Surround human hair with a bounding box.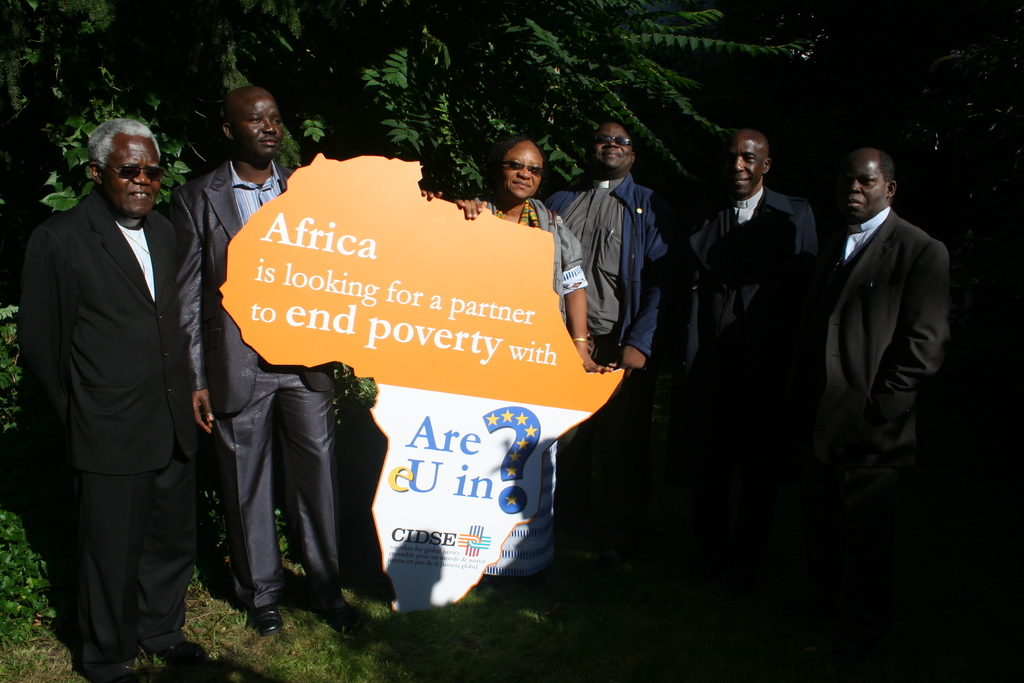
select_region(864, 158, 894, 186).
